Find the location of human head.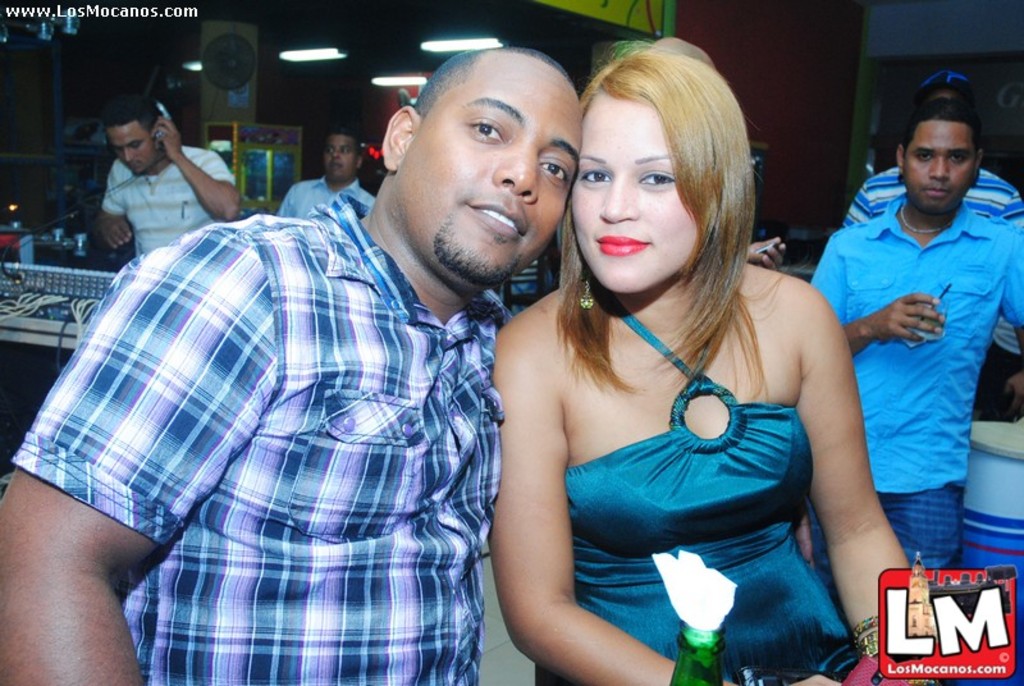
Location: <box>562,28,758,299</box>.
